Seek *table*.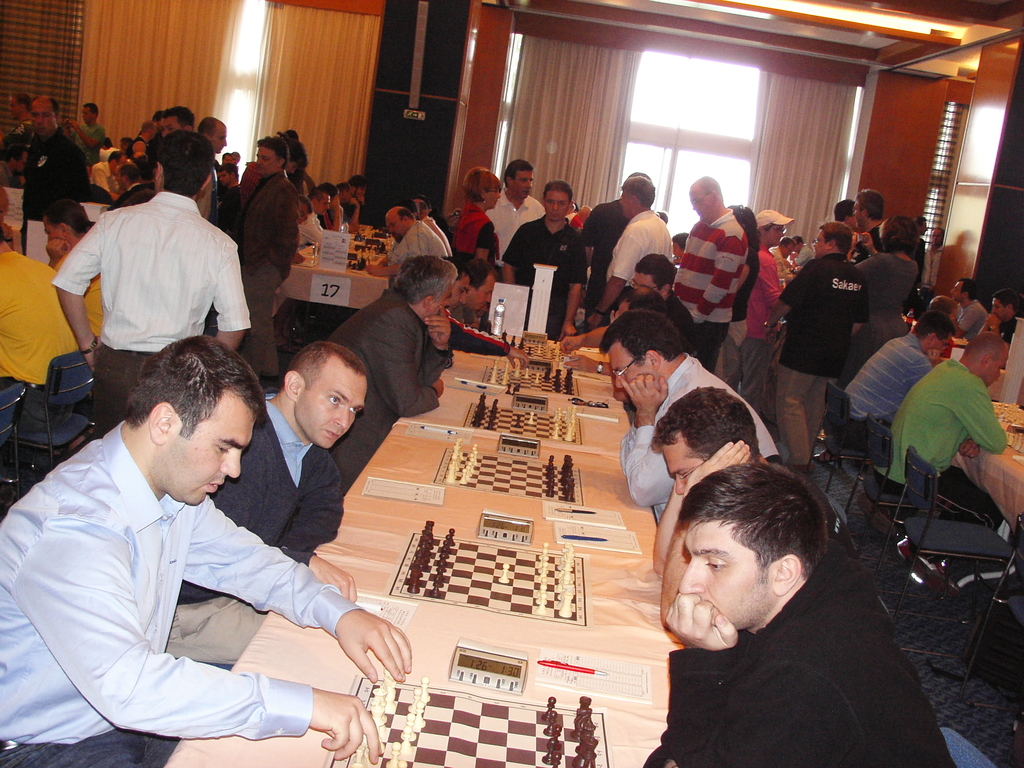
{"x1": 953, "y1": 400, "x2": 1023, "y2": 604}.
